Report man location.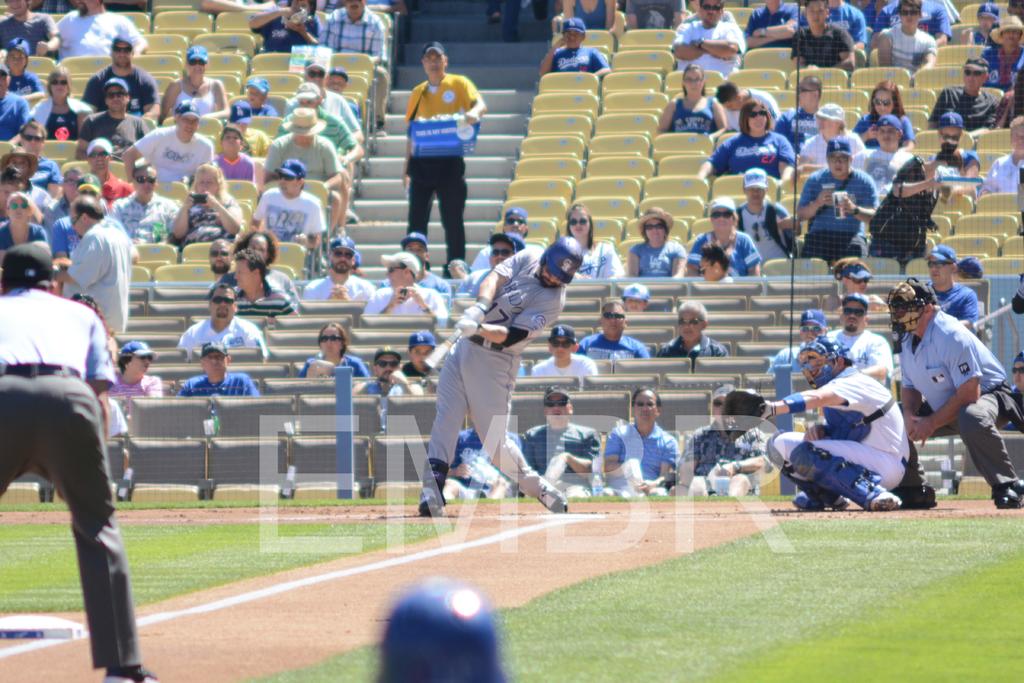
Report: 716/80/781/131.
